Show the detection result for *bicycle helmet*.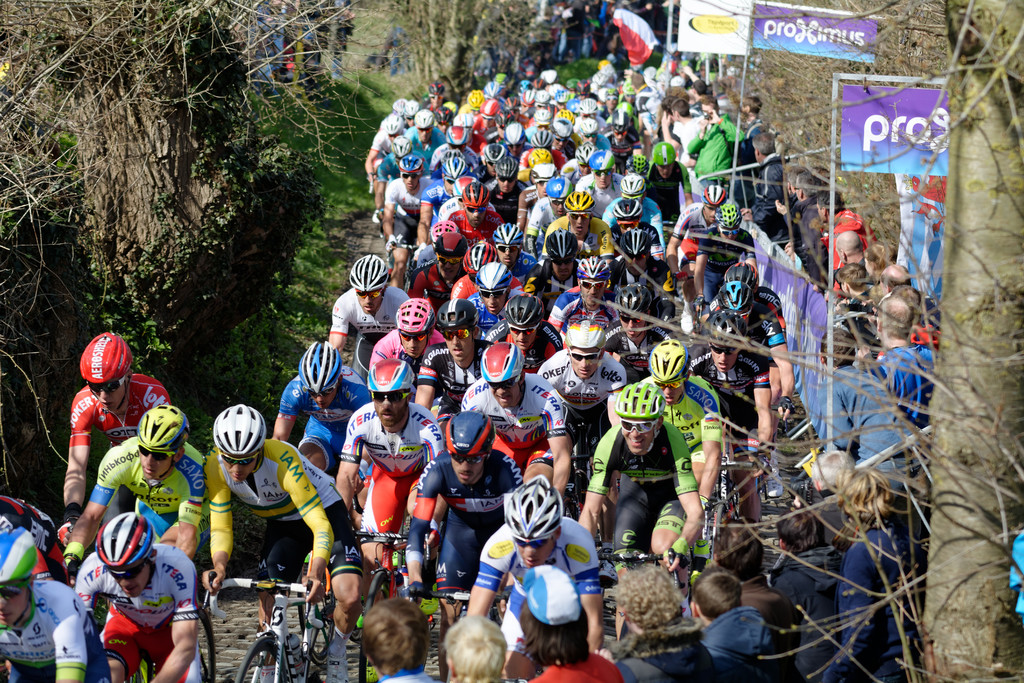
detection(364, 358, 415, 429).
